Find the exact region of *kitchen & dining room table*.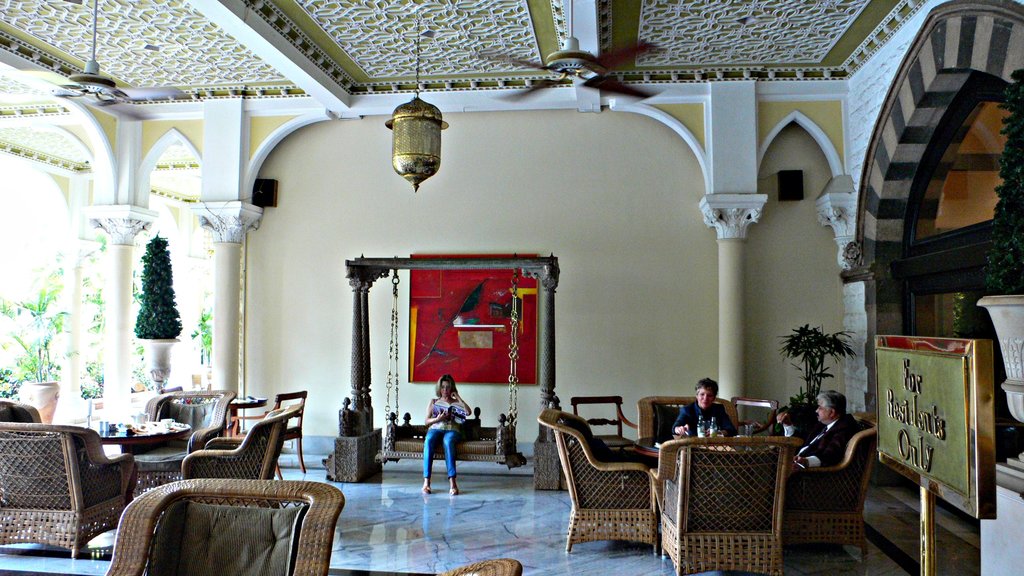
Exact region: (618, 396, 854, 568).
